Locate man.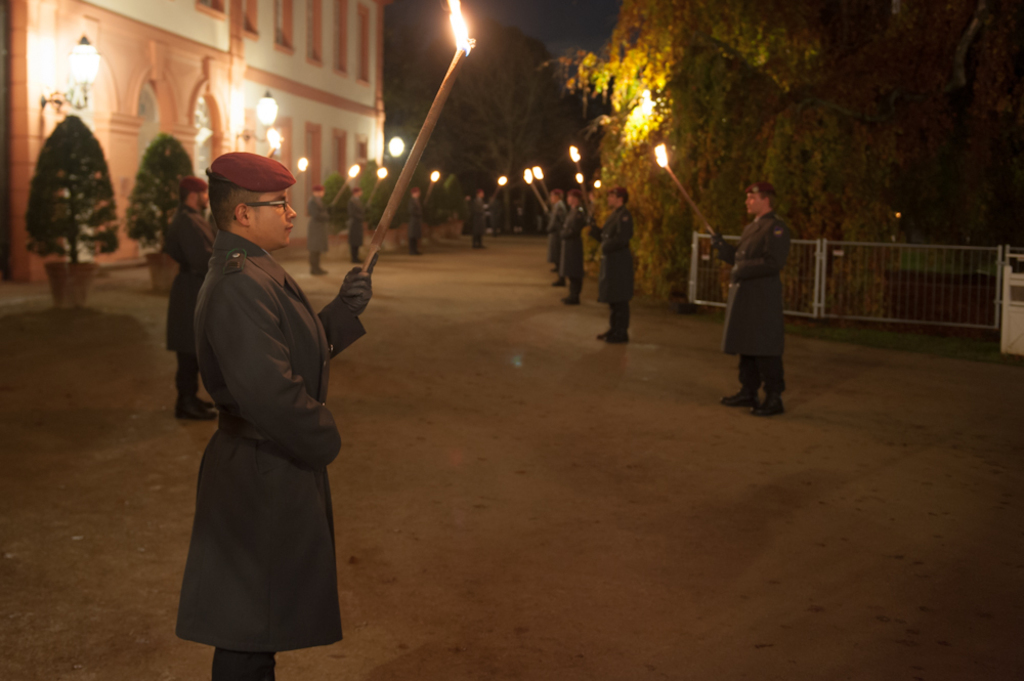
Bounding box: {"left": 557, "top": 188, "right": 584, "bottom": 305}.
